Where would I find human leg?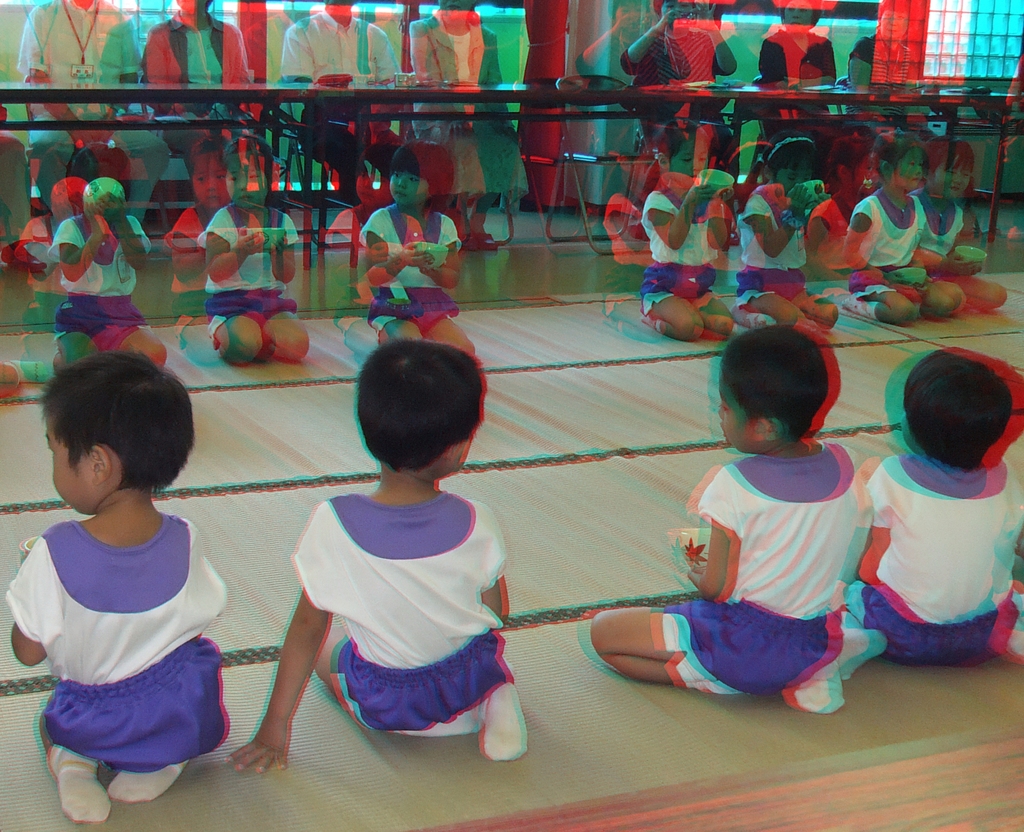
At select_region(34, 719, 113, 826).
